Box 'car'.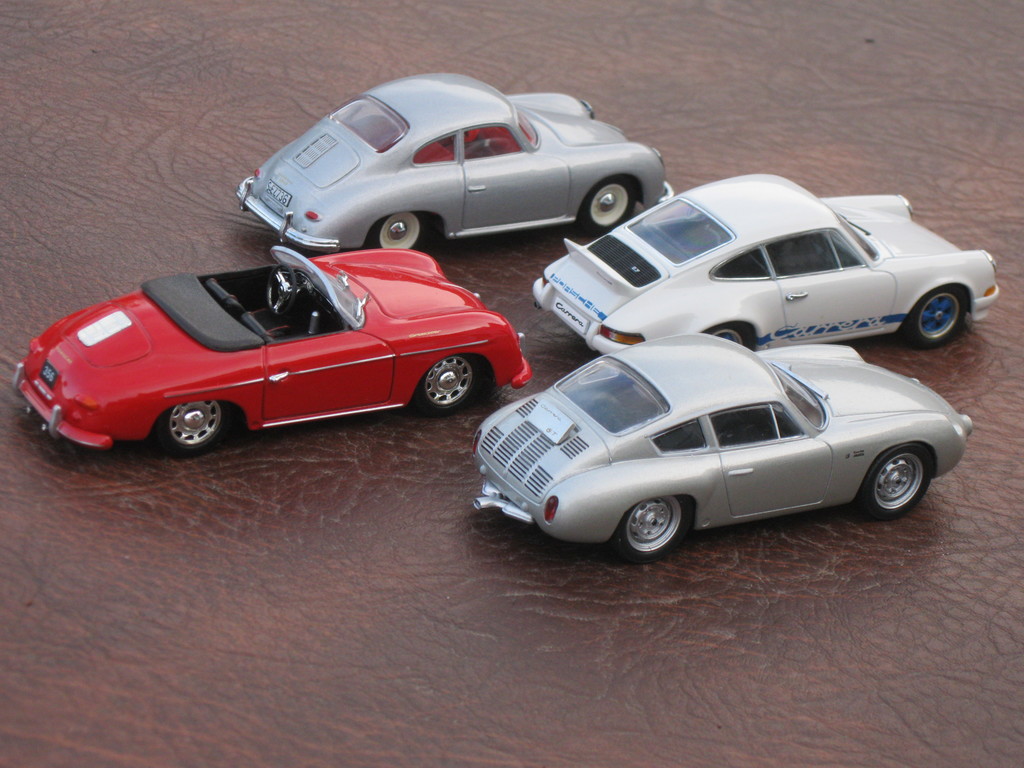
box(465, 330, 974, 561).
